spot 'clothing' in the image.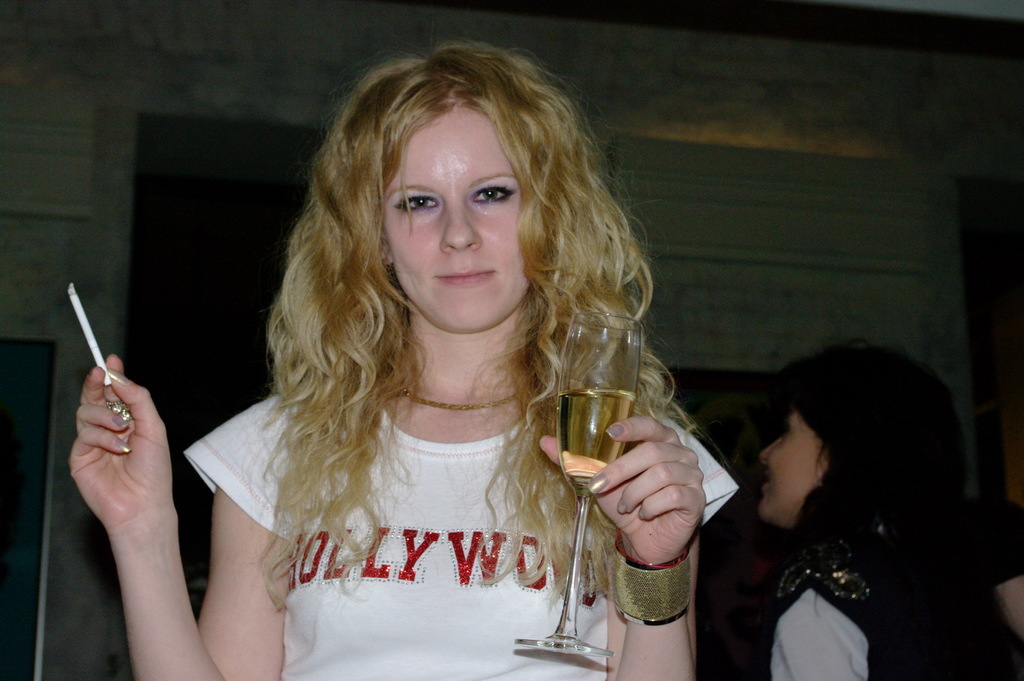
'clothing' found at x1=747 y1=503 x2=1023 y2=680.
